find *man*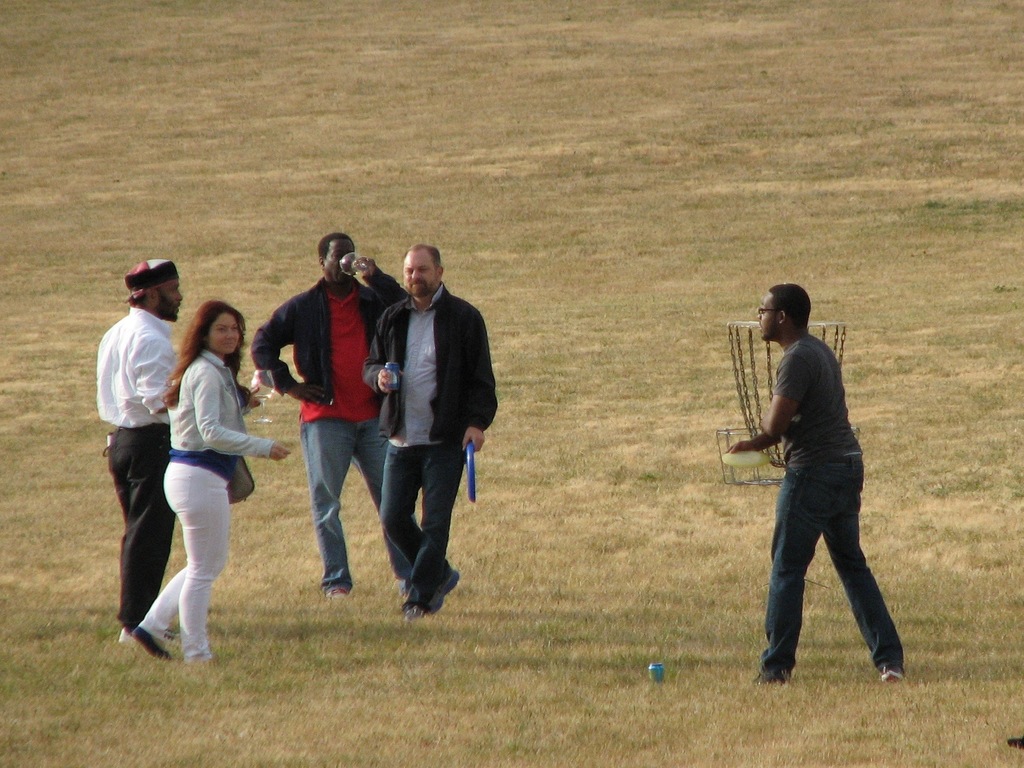
box(250, 230, 404, 598)
